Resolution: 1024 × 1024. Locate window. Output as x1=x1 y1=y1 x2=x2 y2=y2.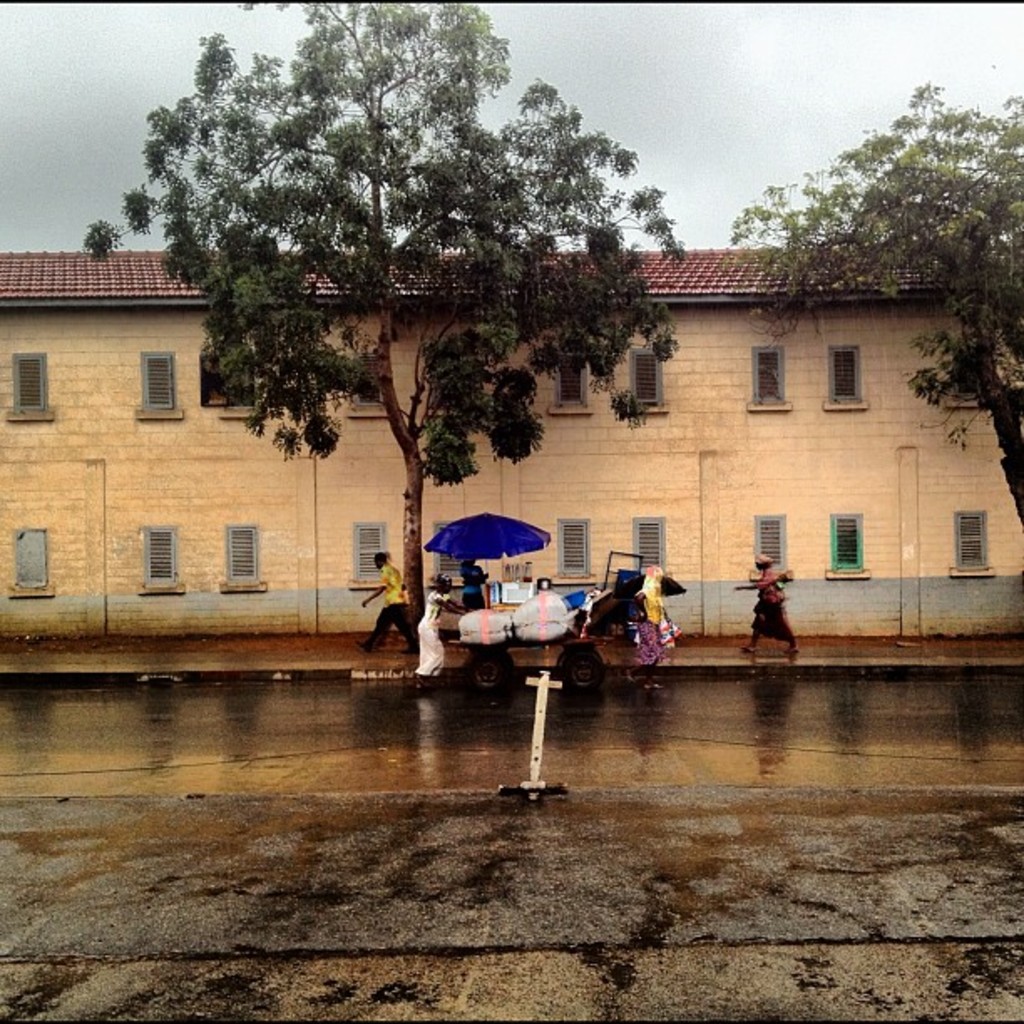
x1=959 y1=512 x2=994 y2=567.
